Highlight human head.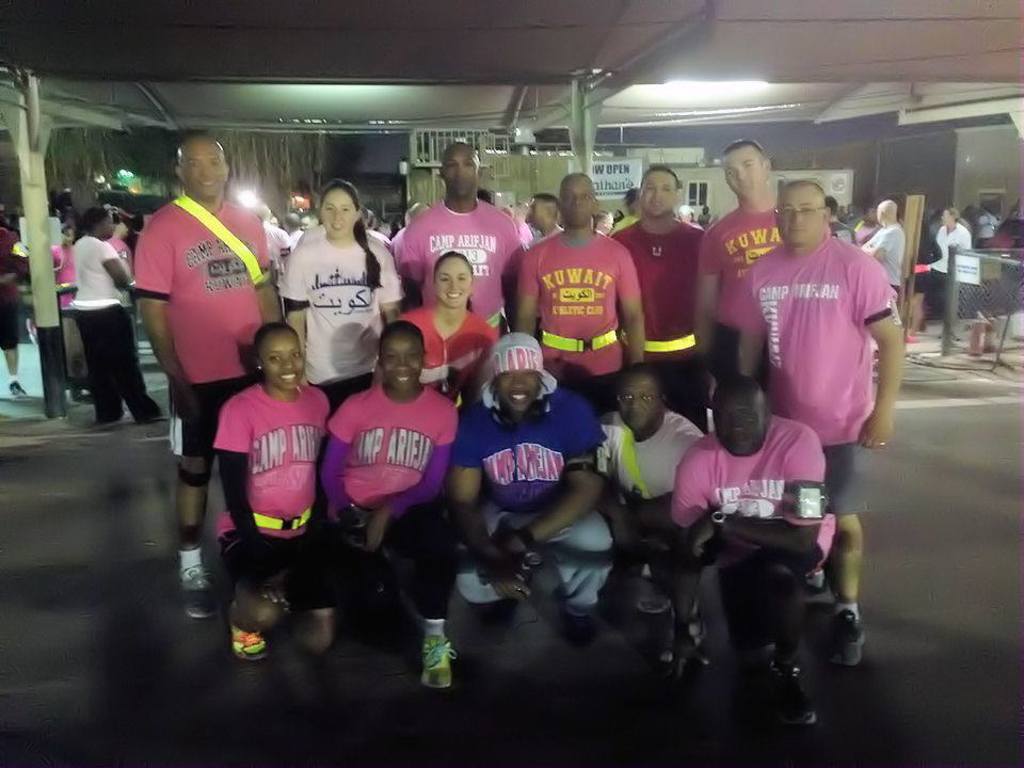
Highlighted region: <bbox>615, 362, 666, 437</bbox>.
